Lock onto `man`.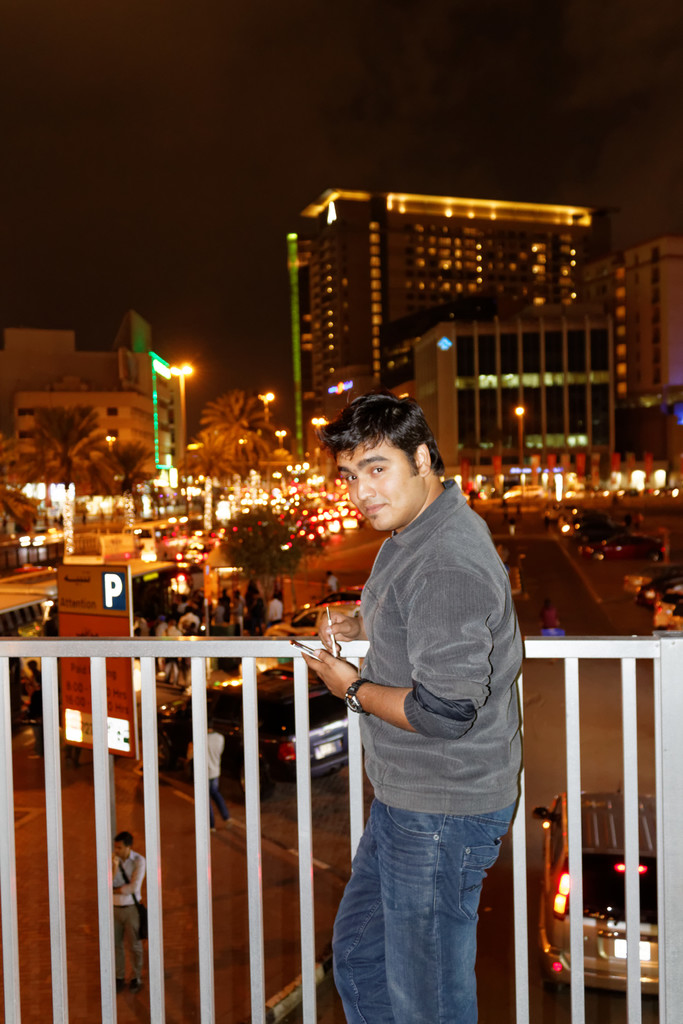
Locked: crop(263, 589, 283, 627).
